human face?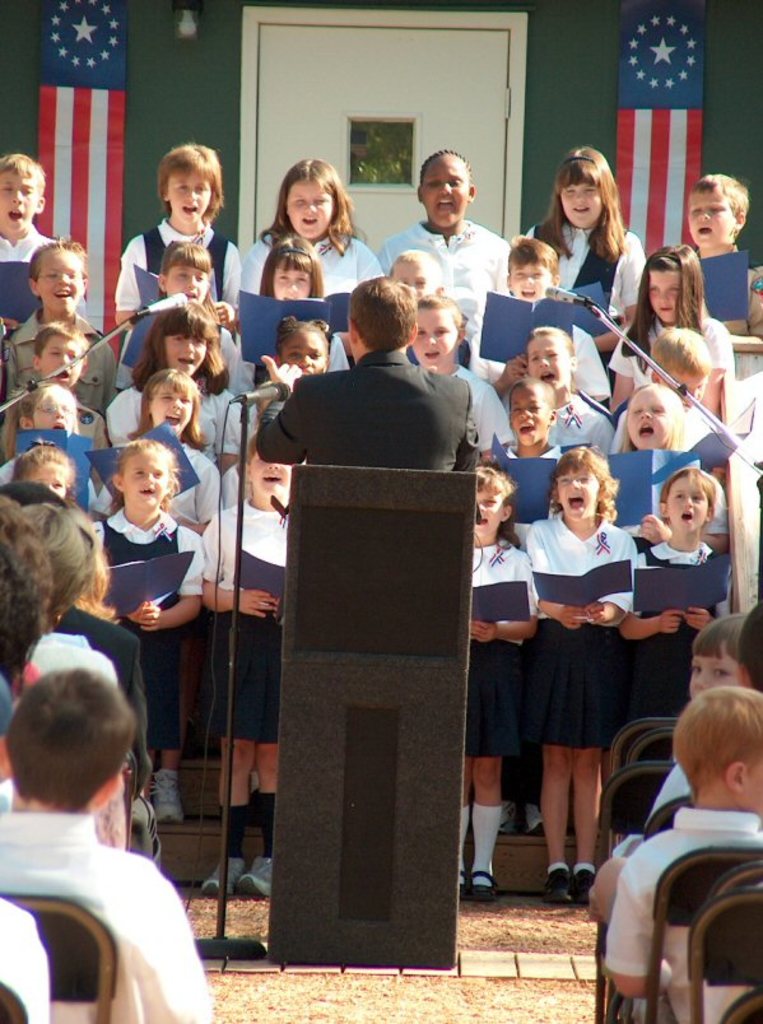
[left=282, top=332, right=329, bottom=372]
